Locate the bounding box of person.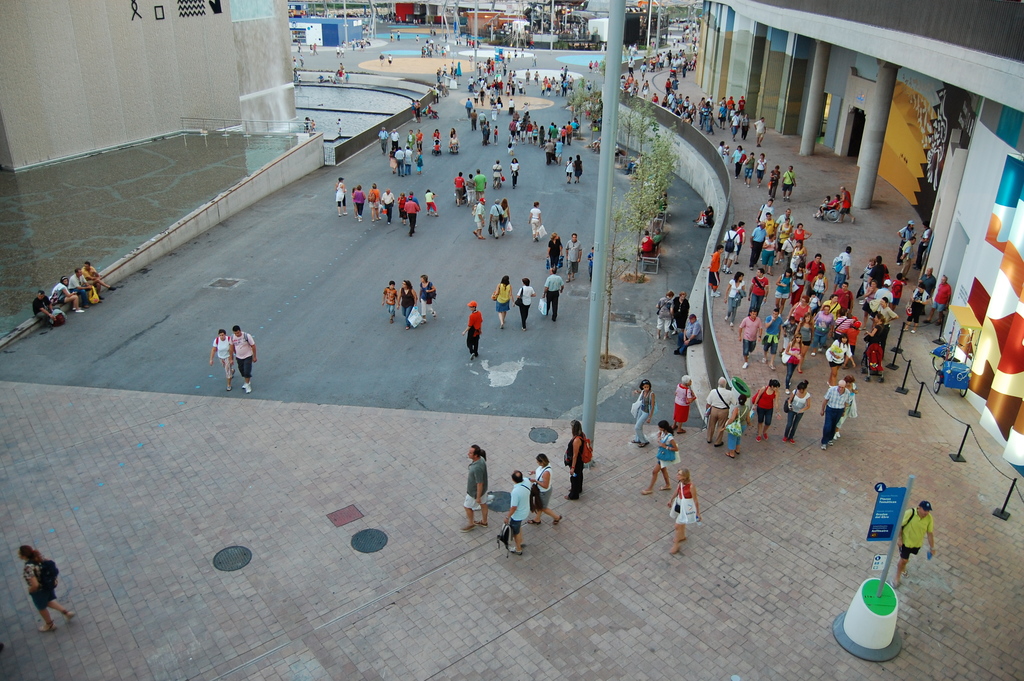
Bounding box: x1=340, y1=45, x2=346, y2=58.
